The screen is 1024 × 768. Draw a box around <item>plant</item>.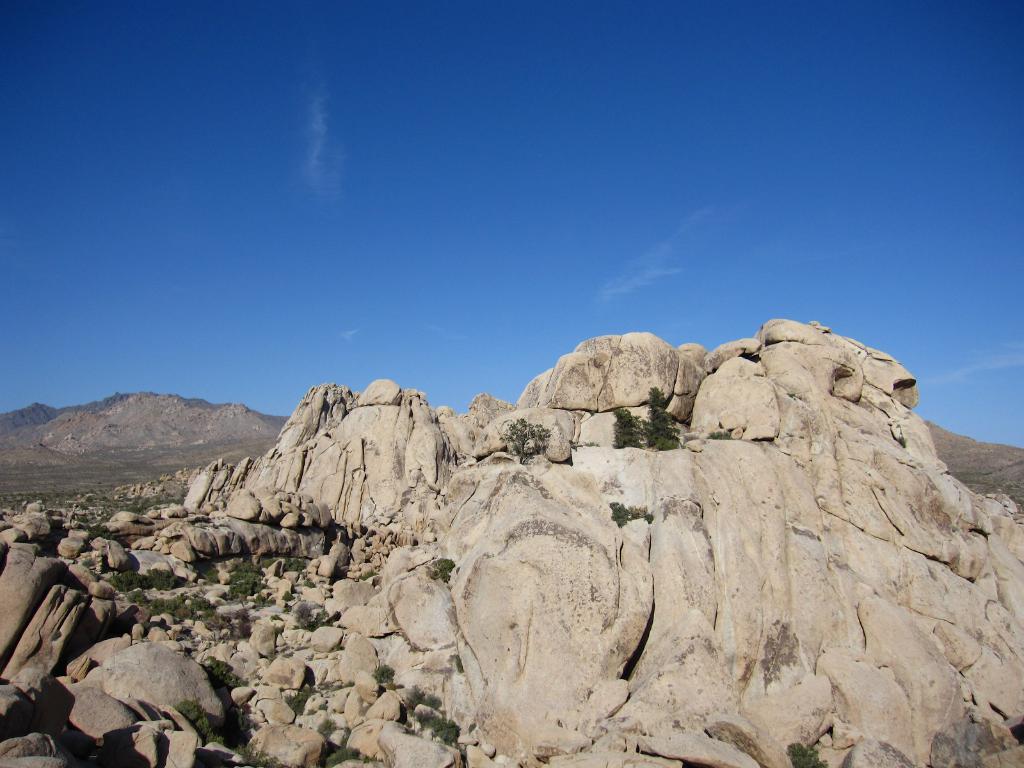
(646, 383, 678, 458).
